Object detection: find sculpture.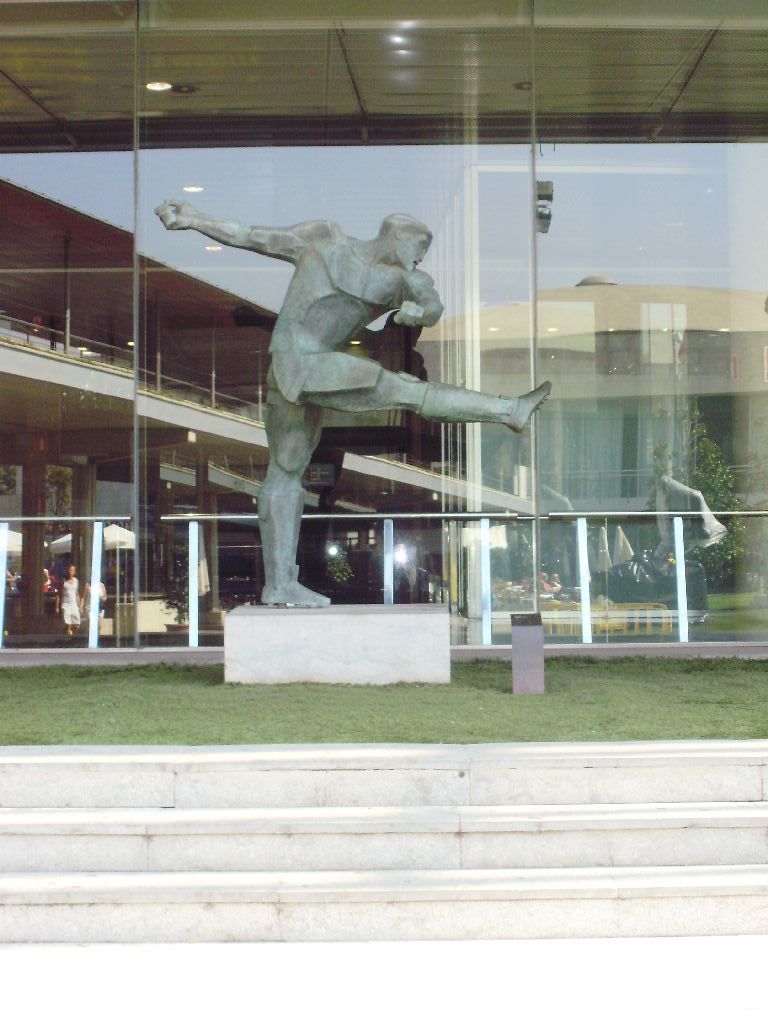
detection(160, 171, 537, 633).
